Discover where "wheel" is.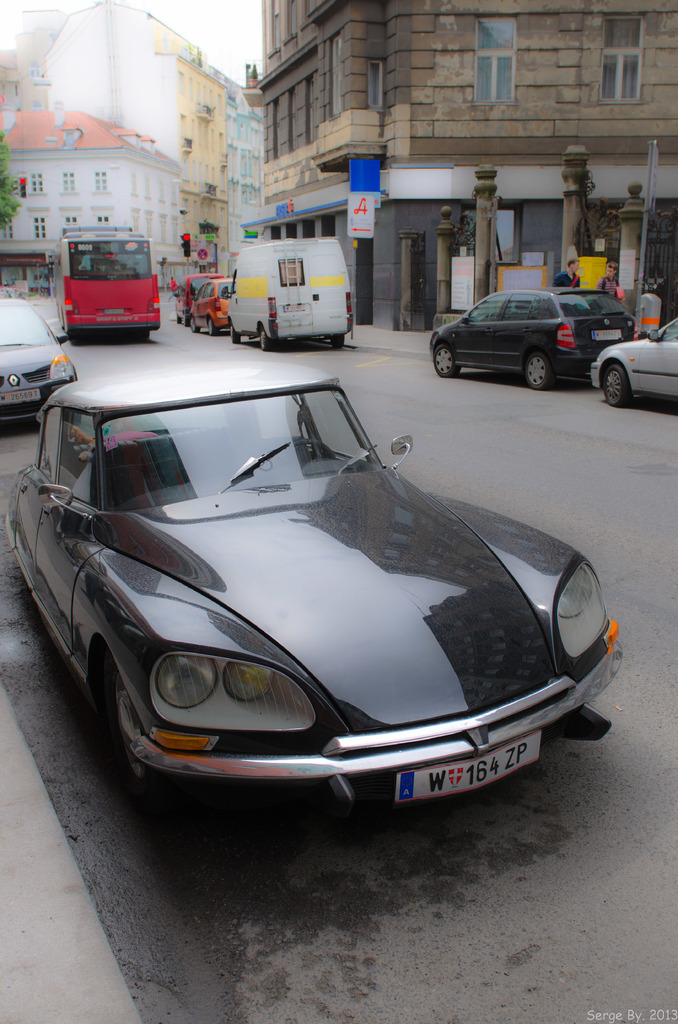
Discovered at left=228, top=321, right=244, bottom=344.
